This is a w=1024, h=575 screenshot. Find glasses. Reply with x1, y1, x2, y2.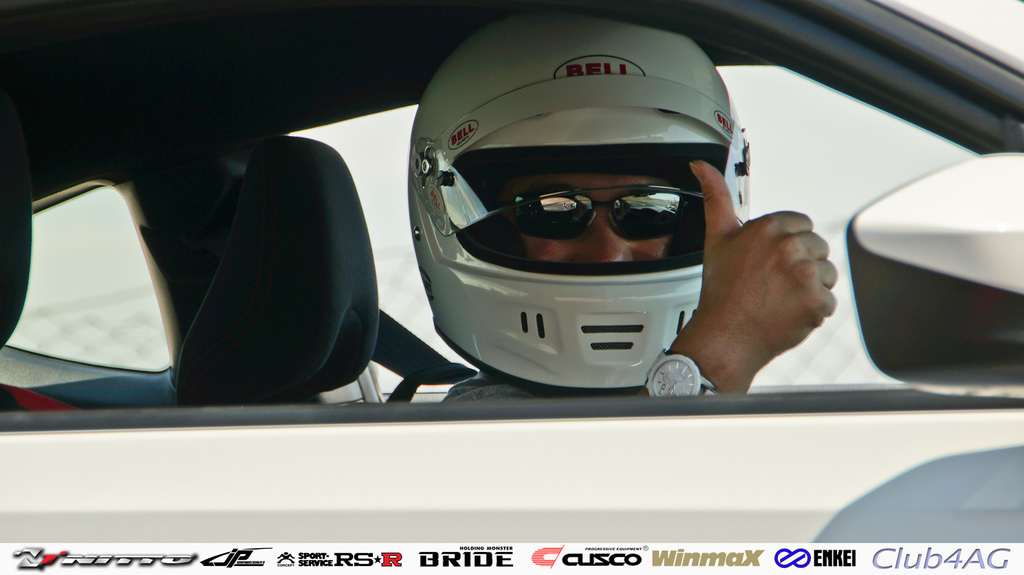
486, 185, 701, 239.
